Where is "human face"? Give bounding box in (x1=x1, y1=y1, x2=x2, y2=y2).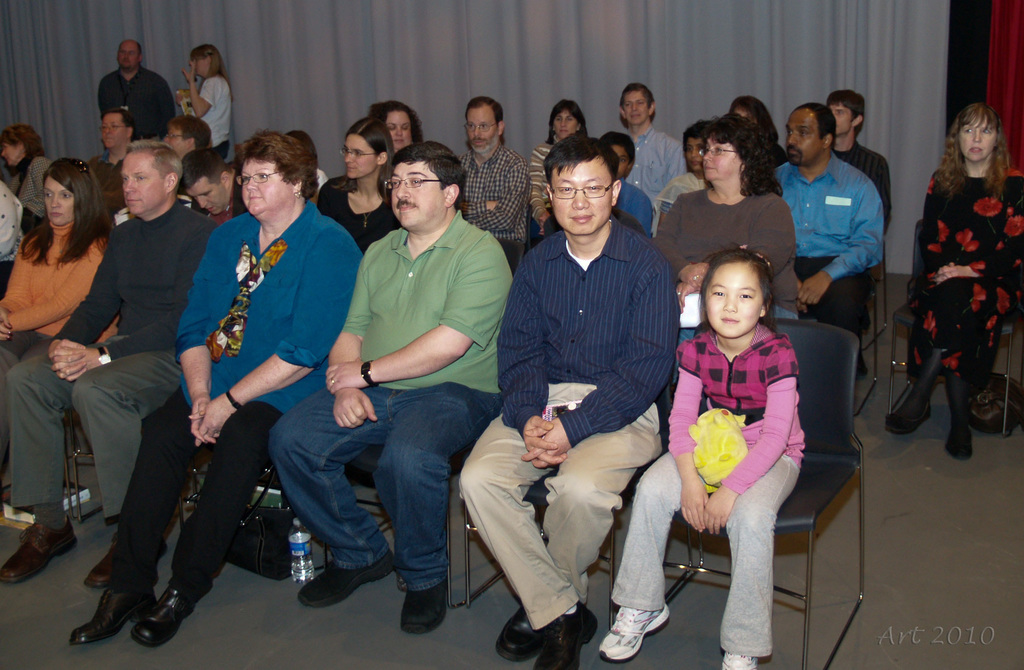
(x1=698, y1=136, x2=742, y2=181).
